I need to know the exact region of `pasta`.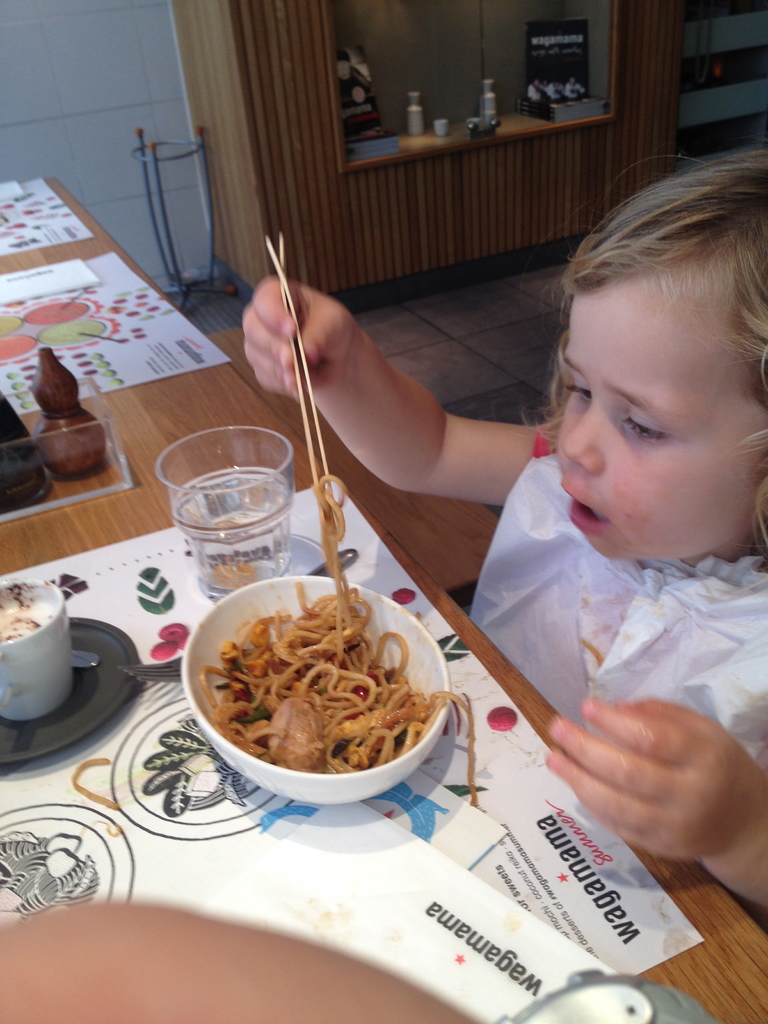
Region: box=[193, 476, 478, 807].
